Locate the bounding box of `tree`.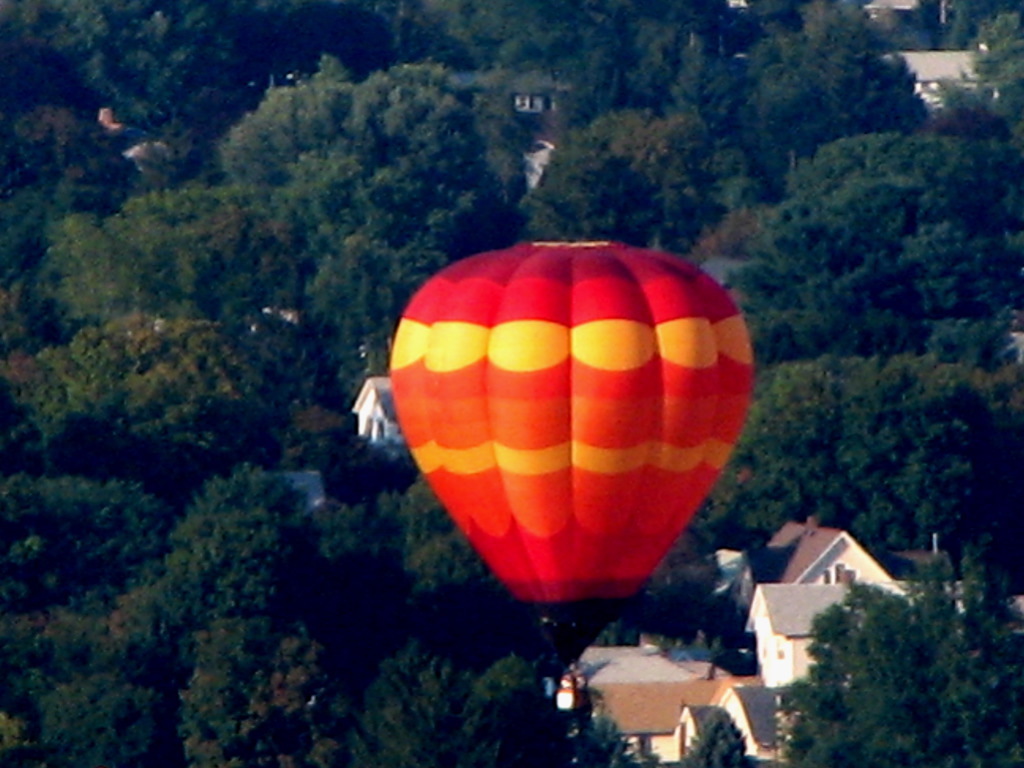
Bounding box: (638,328,1023,618).
